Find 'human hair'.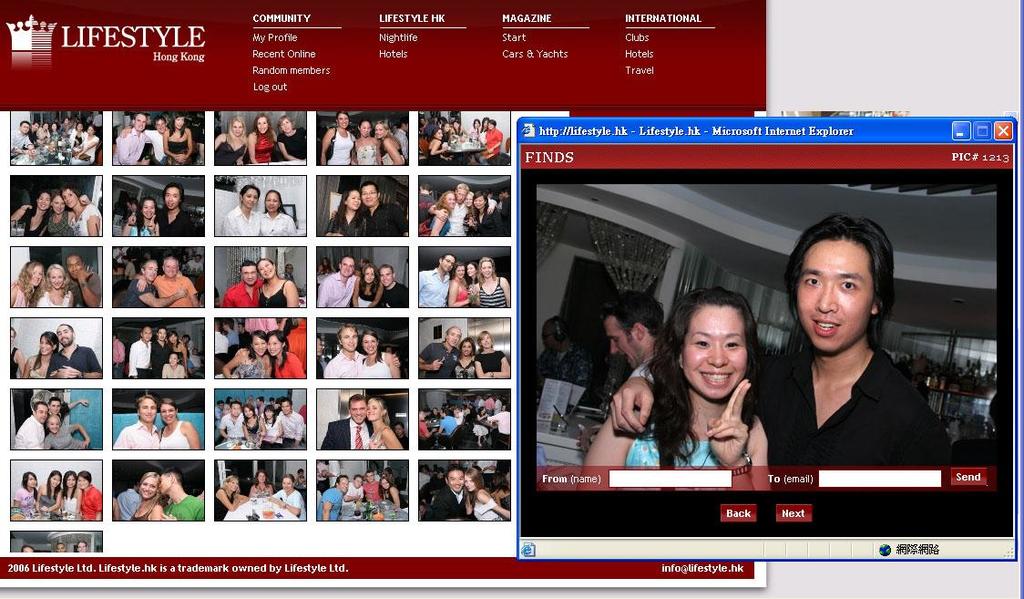
locate(50, 397, 62, 418).
